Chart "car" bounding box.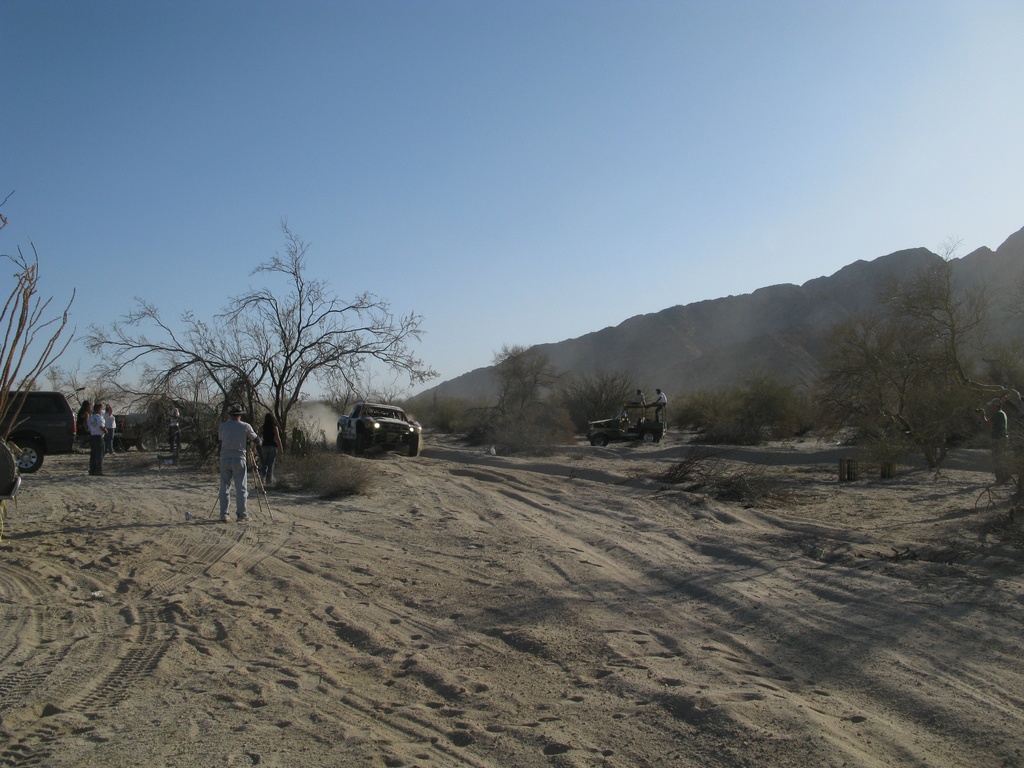
Charted: [334,404,424,459].
